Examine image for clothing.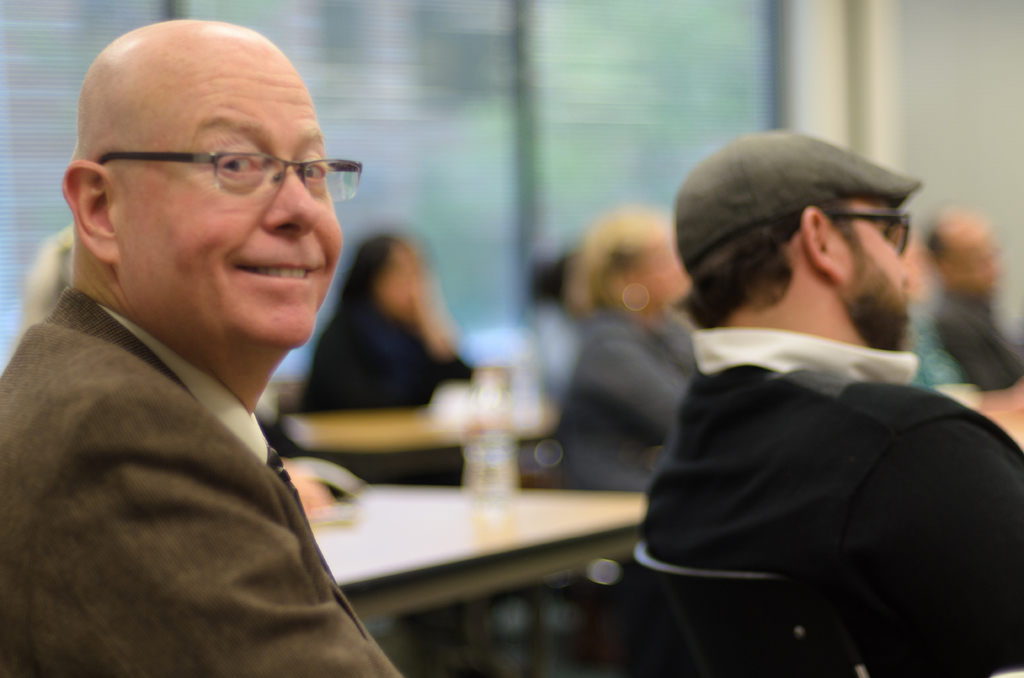
Examination result: rect(315, 299, 493, 472).
